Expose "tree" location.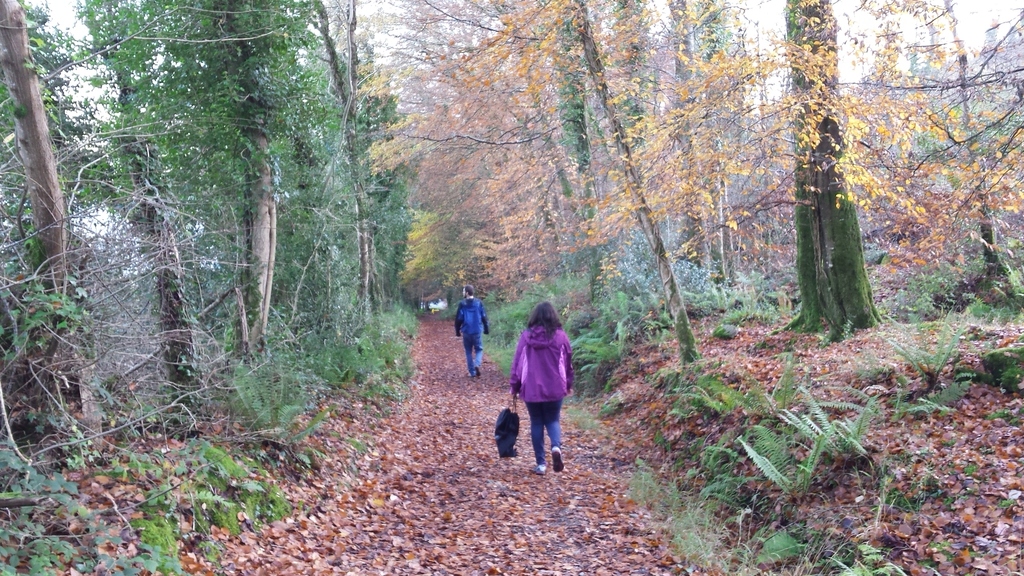
Exposed at l=0, t=0, r=110, b=468.
